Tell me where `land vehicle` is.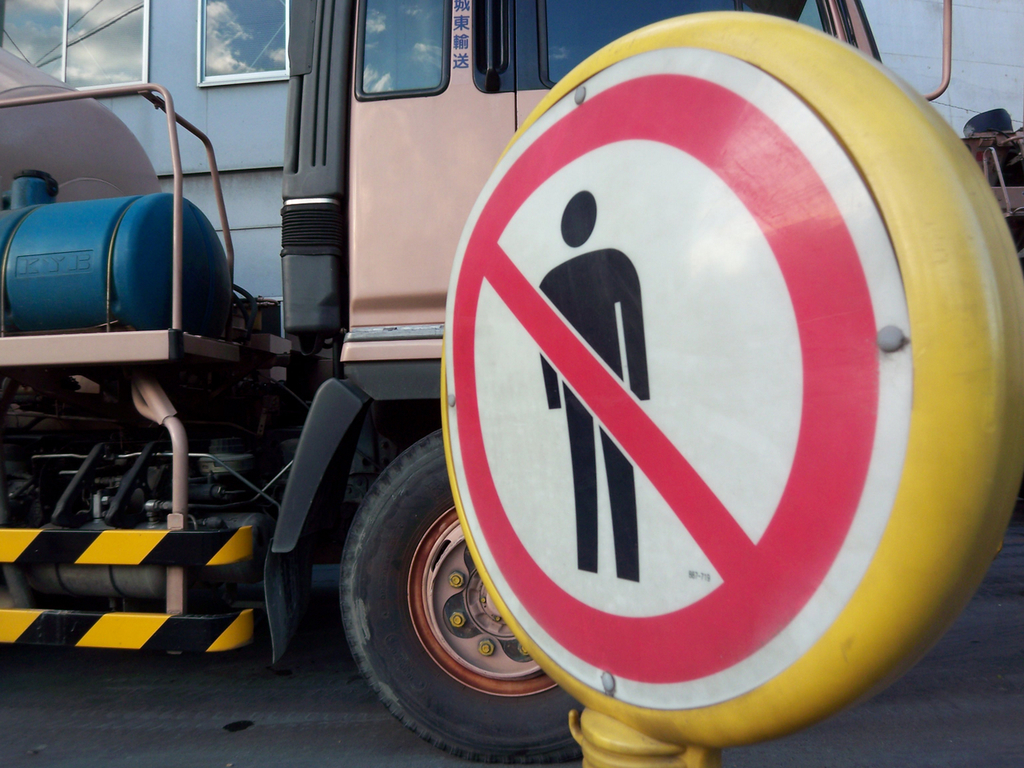
`land vehicle` is at locate(0, 3, 954, 766).
